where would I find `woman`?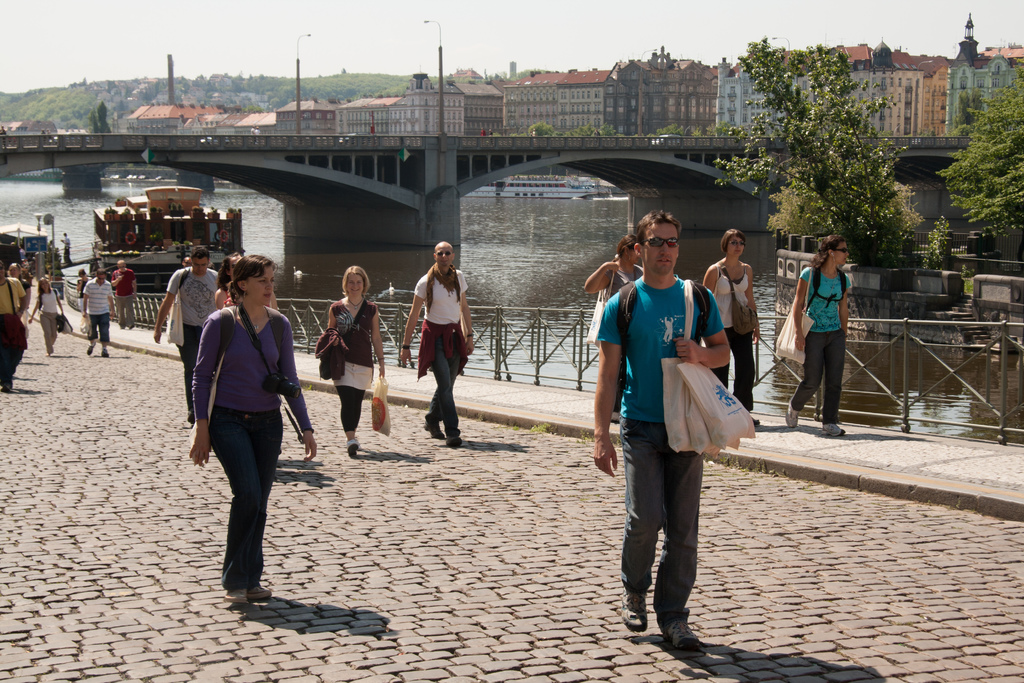
At l=73, t=269, r=92, b=324.
